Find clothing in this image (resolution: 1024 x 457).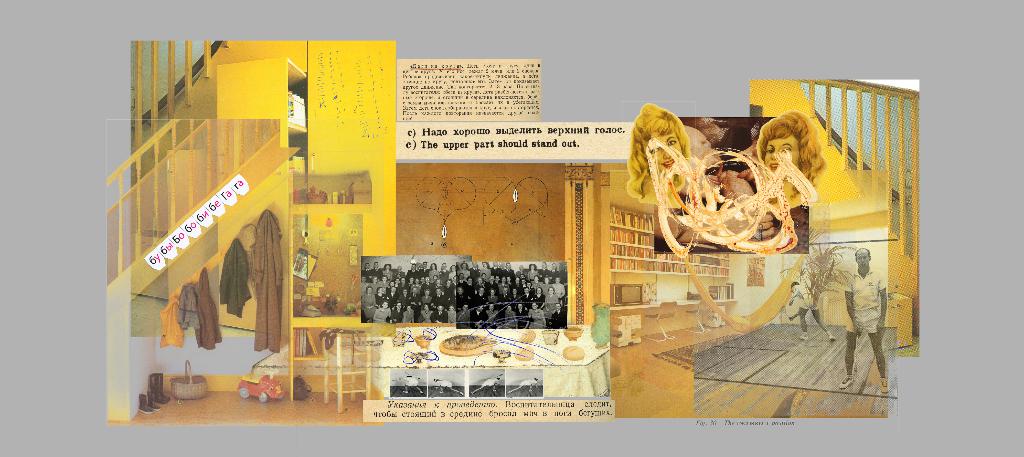
locate(246, 208, 285, 353).
